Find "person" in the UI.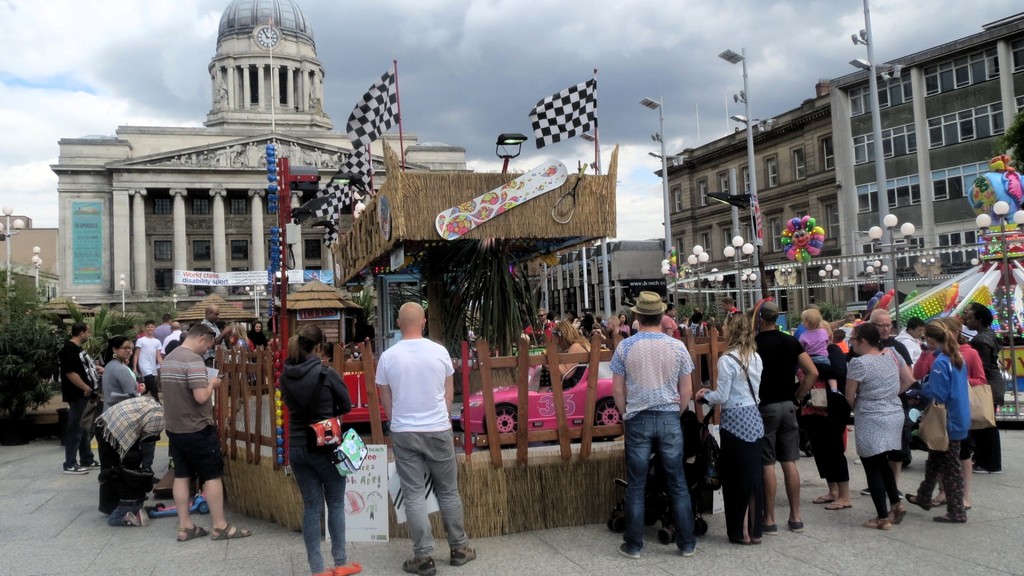
UI element at {"left": 906, "top": 322, "right": 972, "bottom": 525}.
